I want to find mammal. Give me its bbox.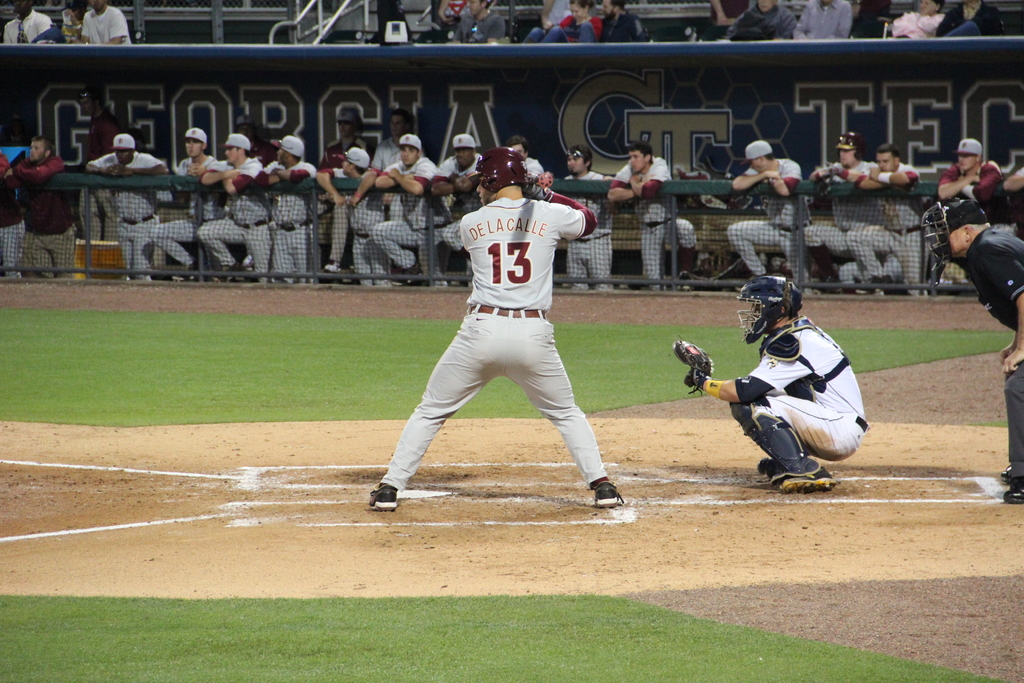
(left=936, top=140, right=1003, bottom=202).
